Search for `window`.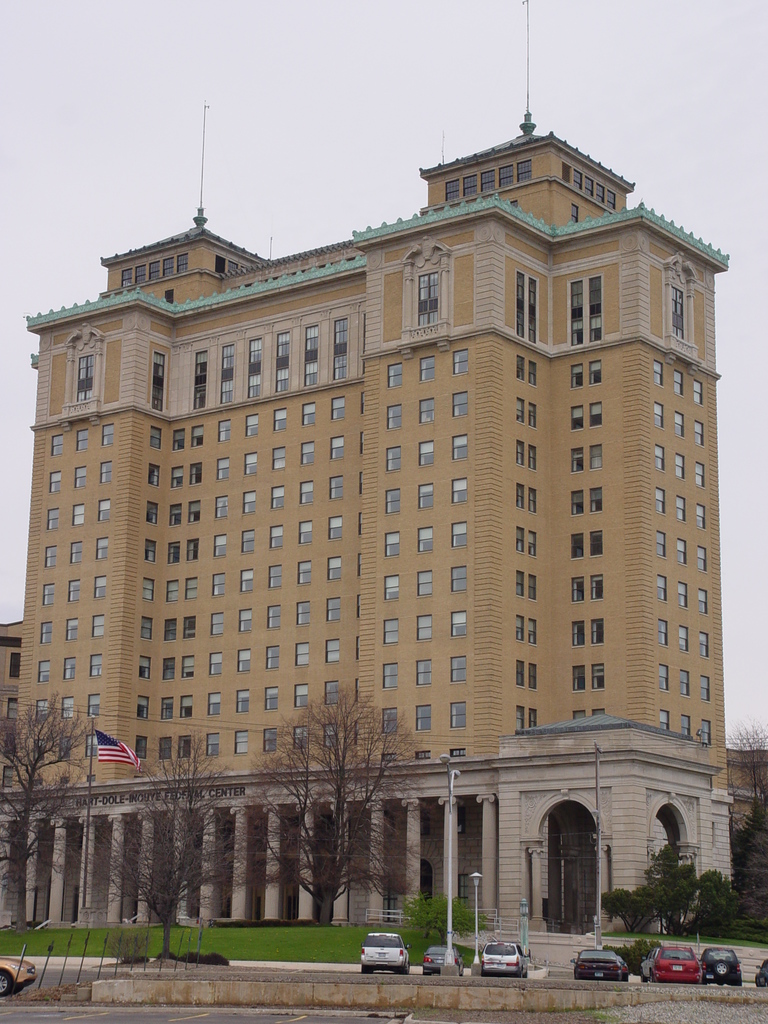
Found at <region>326, 593, 341, 621</region>.
